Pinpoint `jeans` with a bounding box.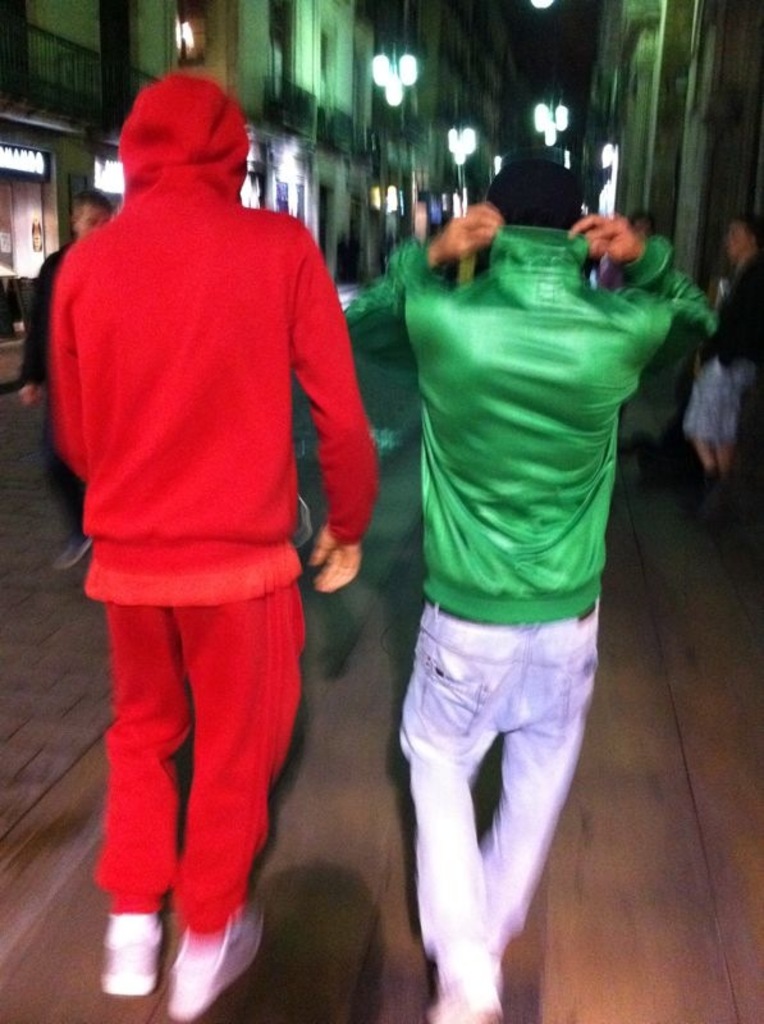
Rect(56, 588, 310, 983).
